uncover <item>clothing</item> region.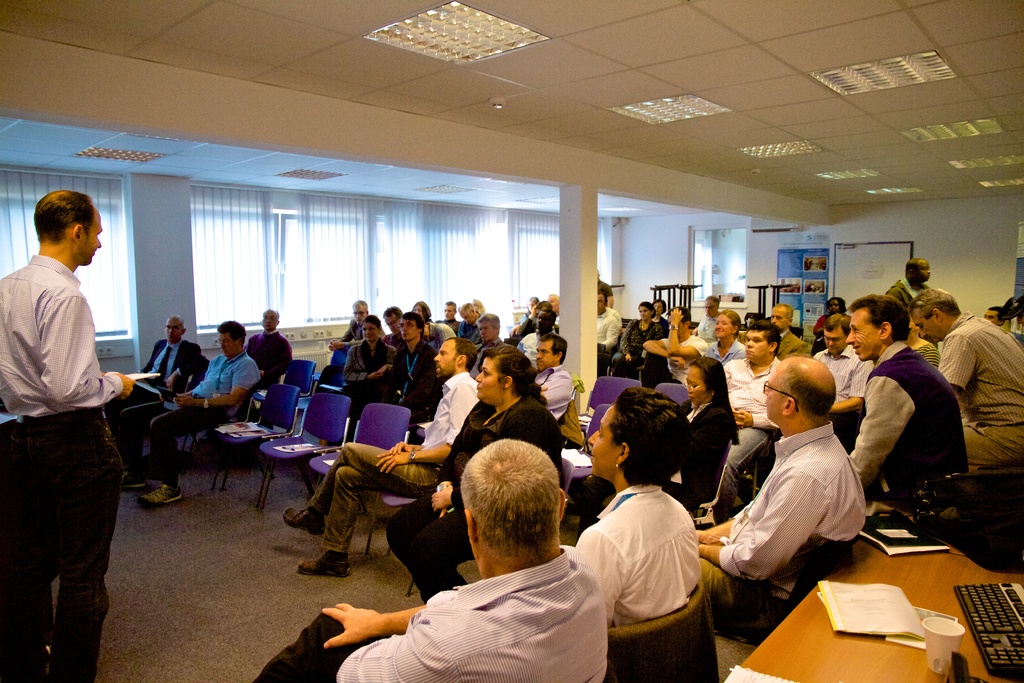
Uncovered: {"x1": 115, "y1": 338, "x2": 191, "y2": 419}.
